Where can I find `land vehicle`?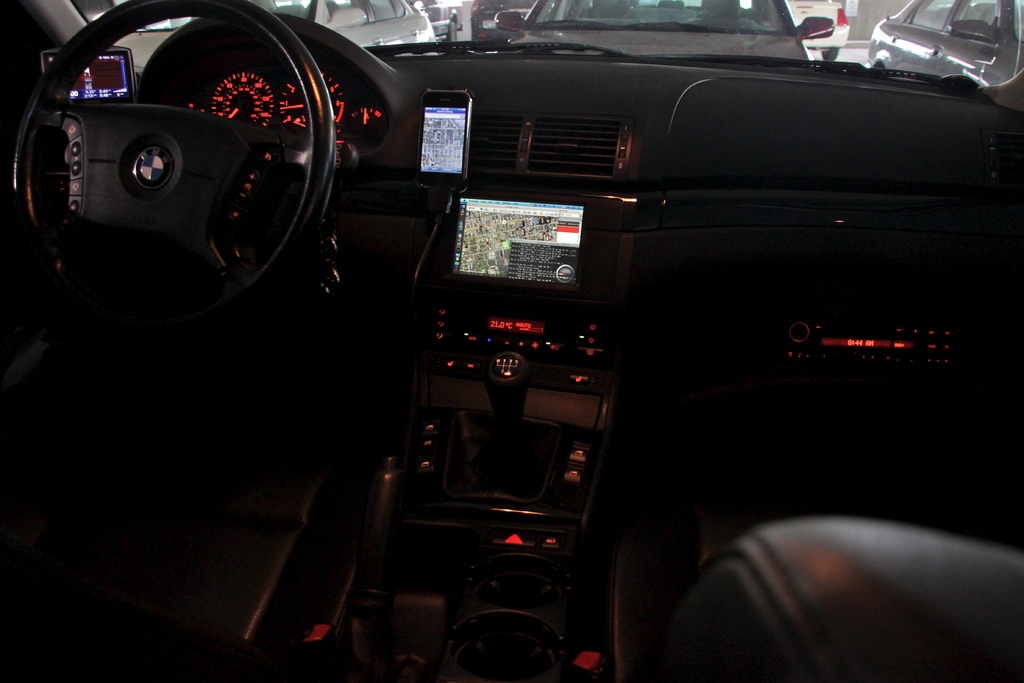
You can find it at <box>780,0,842,60</box>.
